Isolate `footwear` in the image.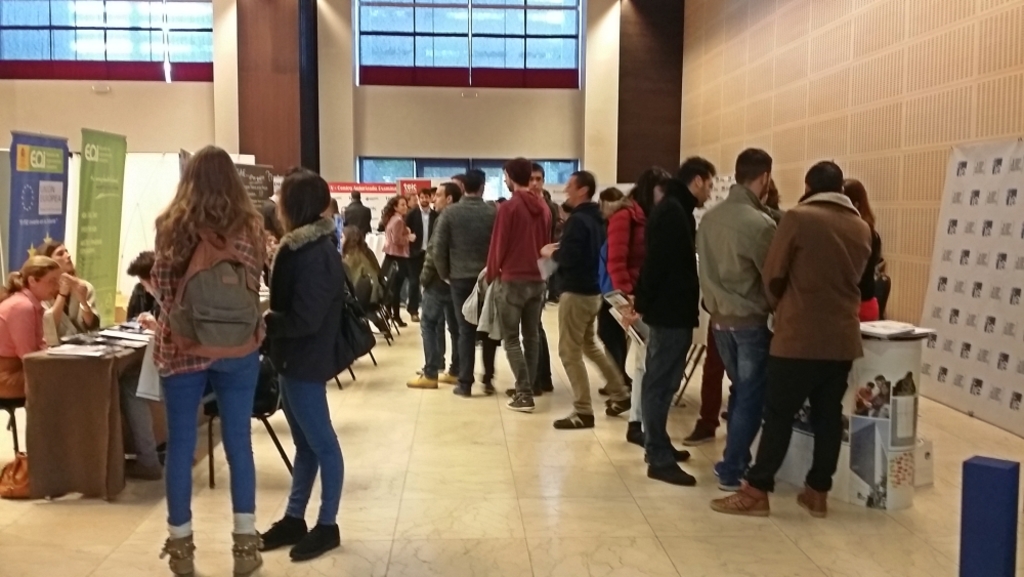
Isolated region: select_region(800, 483, 826, 518).
